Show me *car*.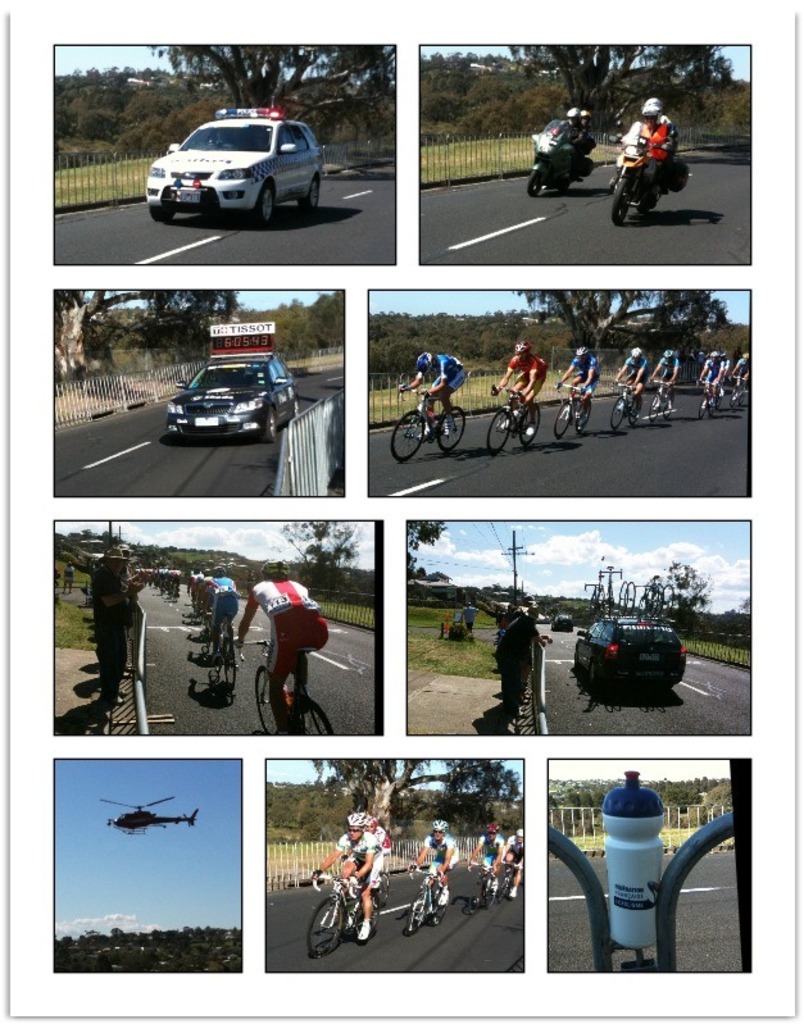
*car* is here: {"left": 163, "top": 319, "right": 301, "bottom": 443}.
